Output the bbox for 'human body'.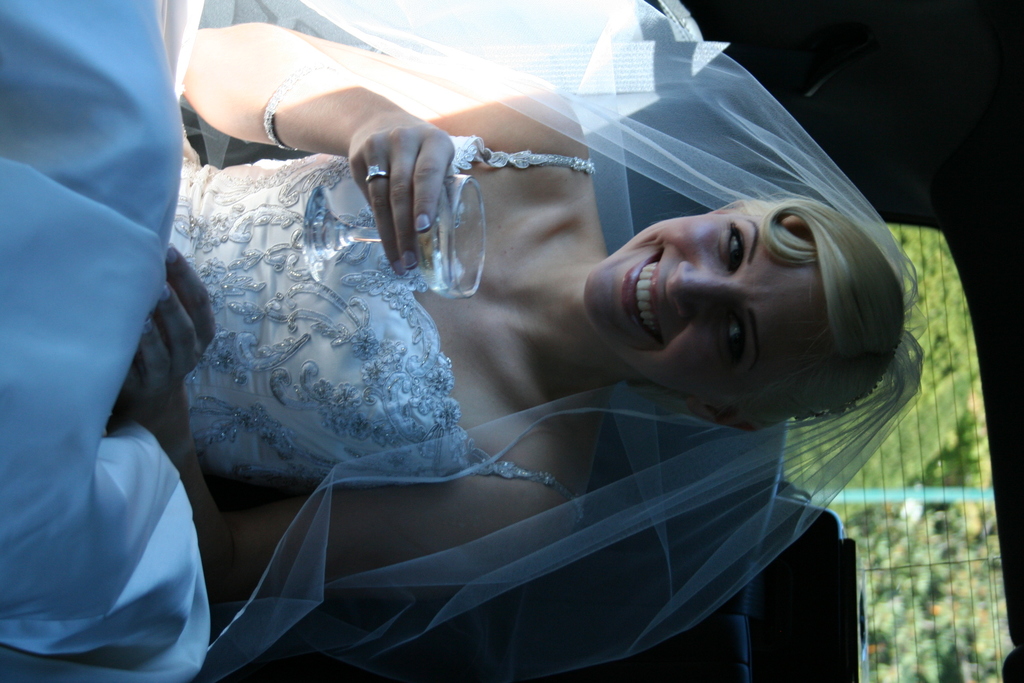
x1=136 y1=98 x2=908 y2=682.
